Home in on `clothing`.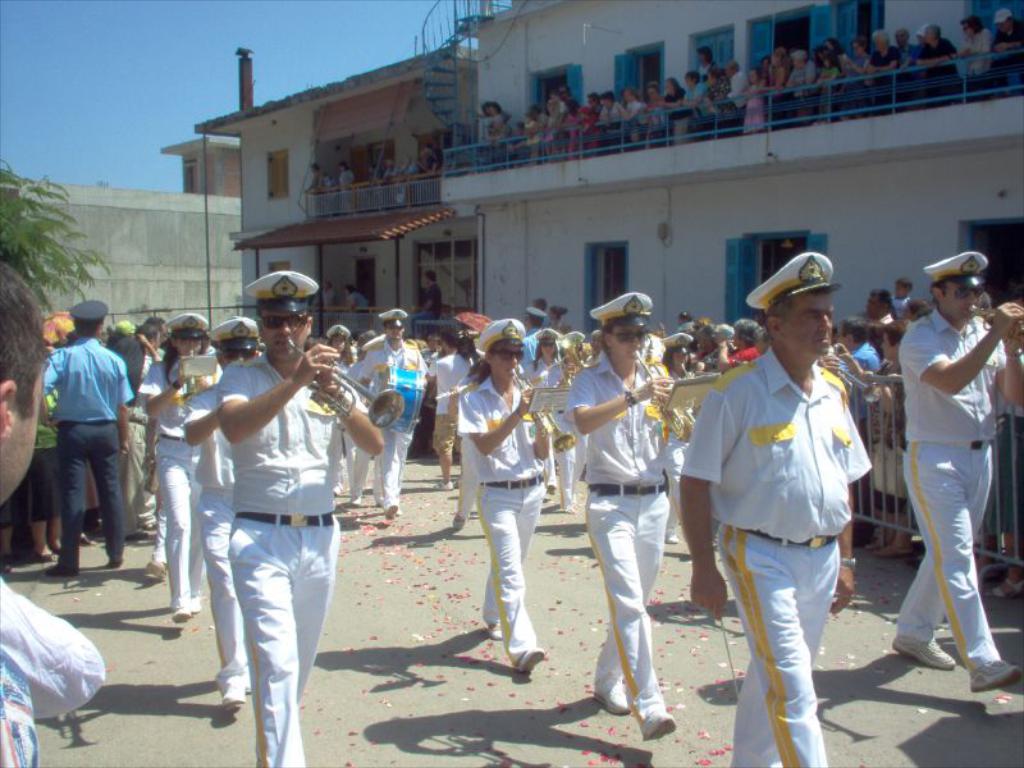
Homed in at detection(367, 334, 433, 559).
